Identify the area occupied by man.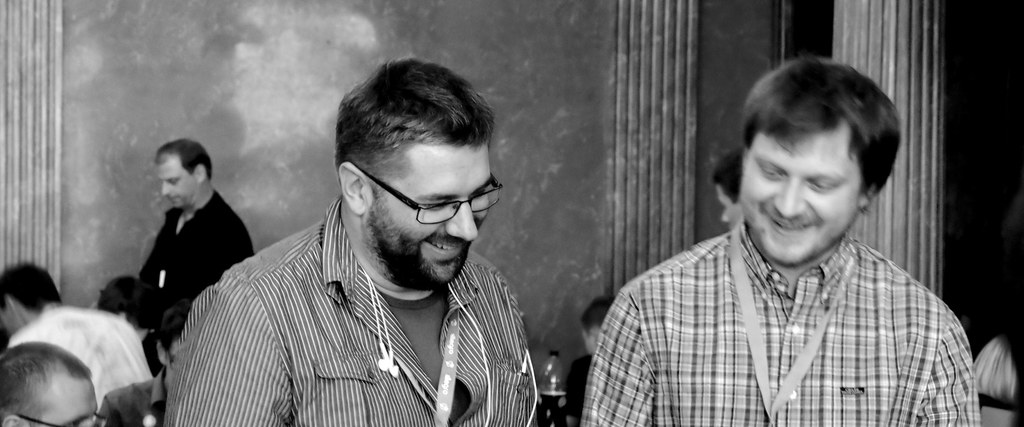
Area: [138, 140, 255, 329].
